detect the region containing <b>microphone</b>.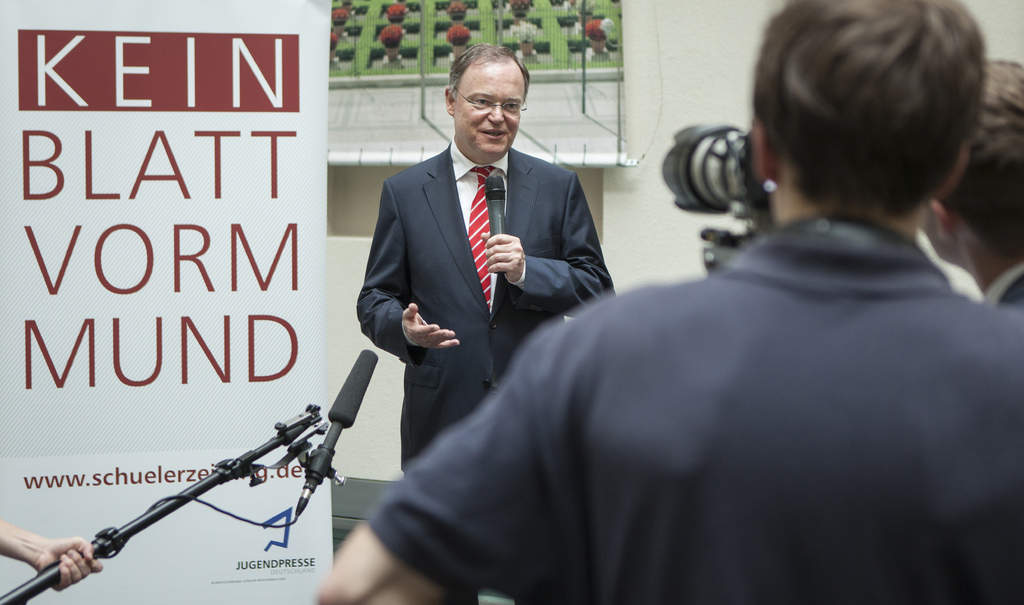
<box>485,174,504,274</box>.
